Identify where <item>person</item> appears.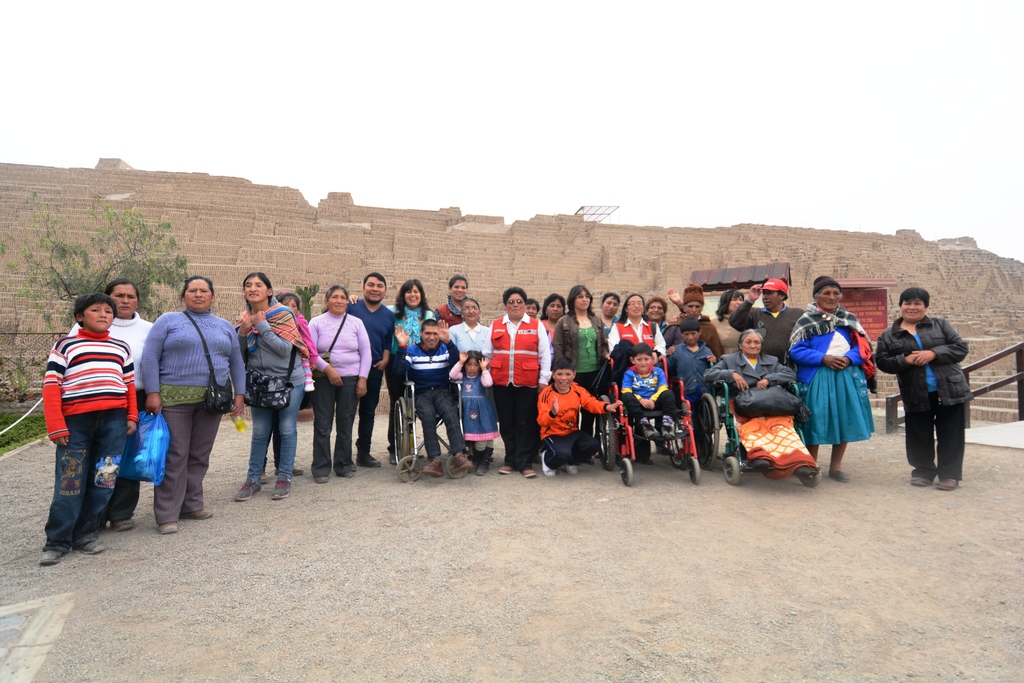
Appears at bbox=(392, 317, 475, 481).
